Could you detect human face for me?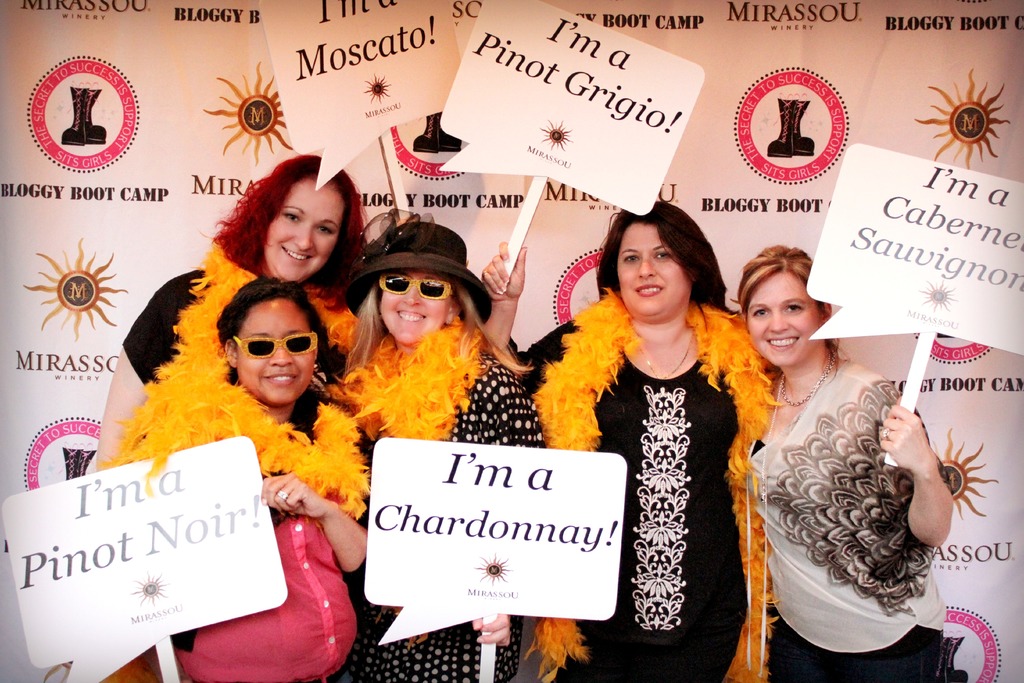
Detection result: detection(745, 267, 824, 362).
